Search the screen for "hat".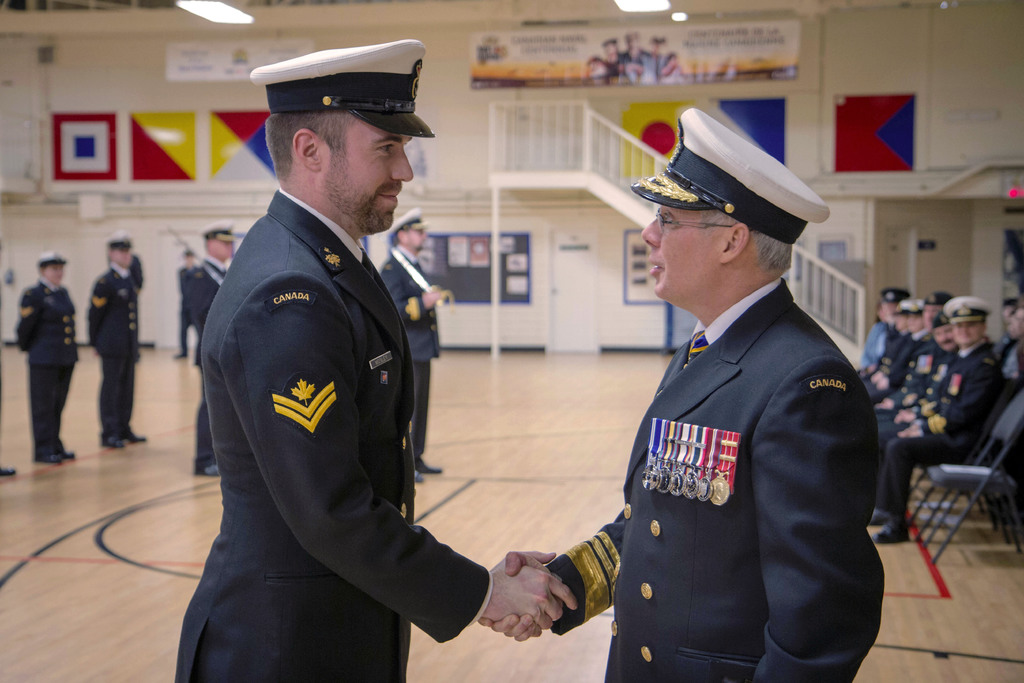
Found at (x1=38, y1=250, x2=70, y2=264).
